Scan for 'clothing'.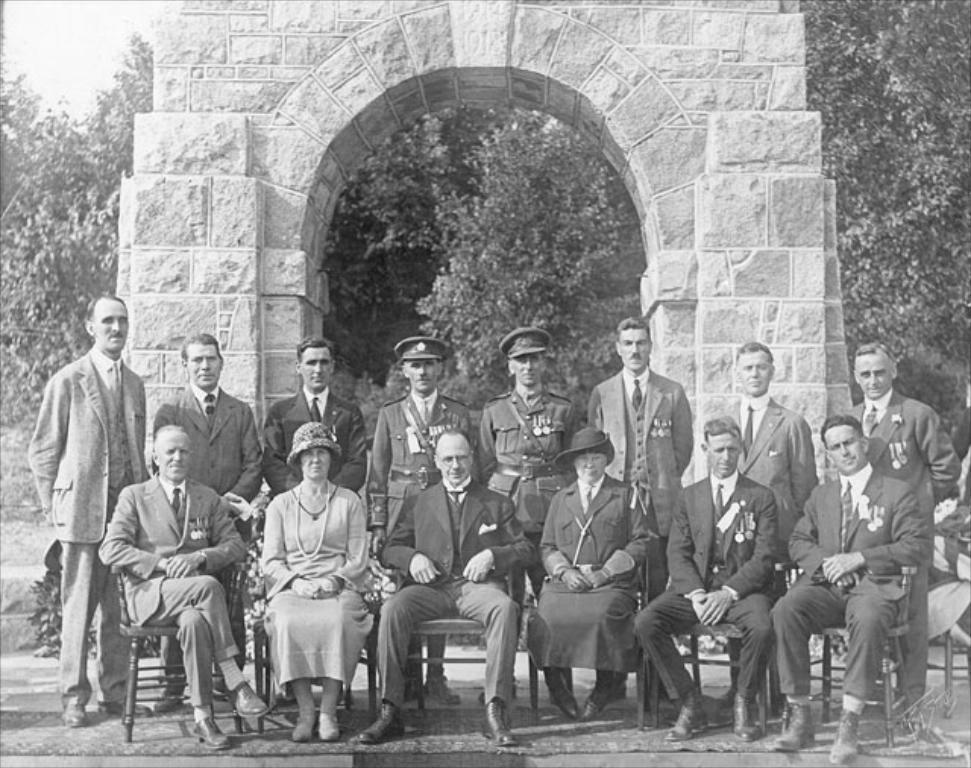
Scan result: 262:392:363:493.
